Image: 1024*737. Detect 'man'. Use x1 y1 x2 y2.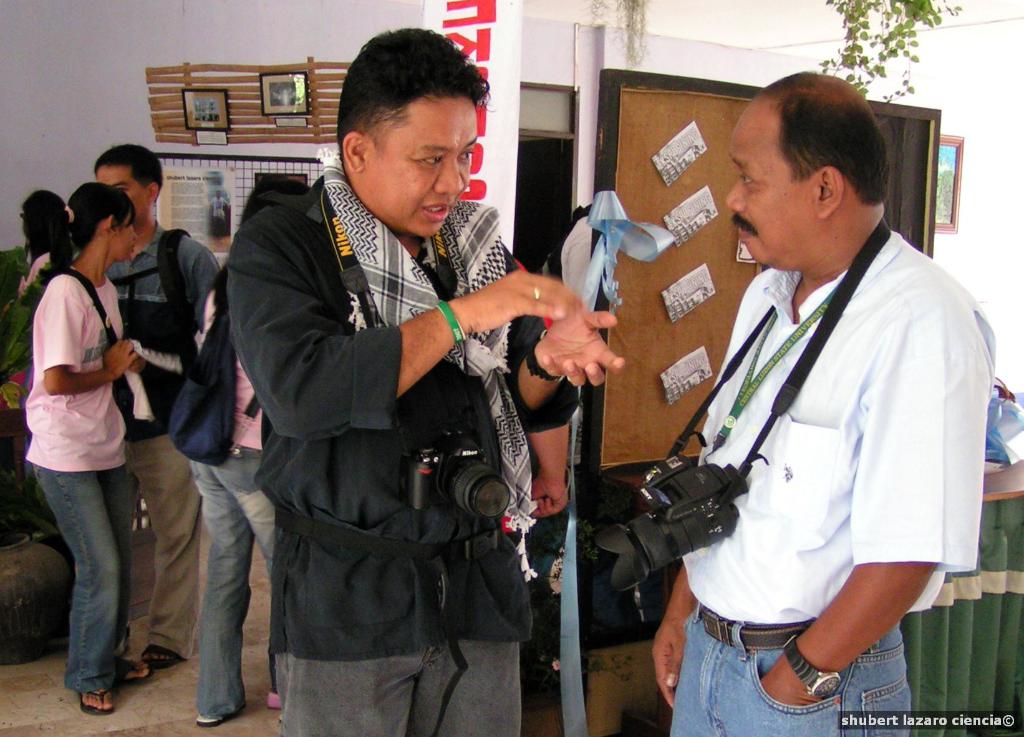
95 145 219 668.
